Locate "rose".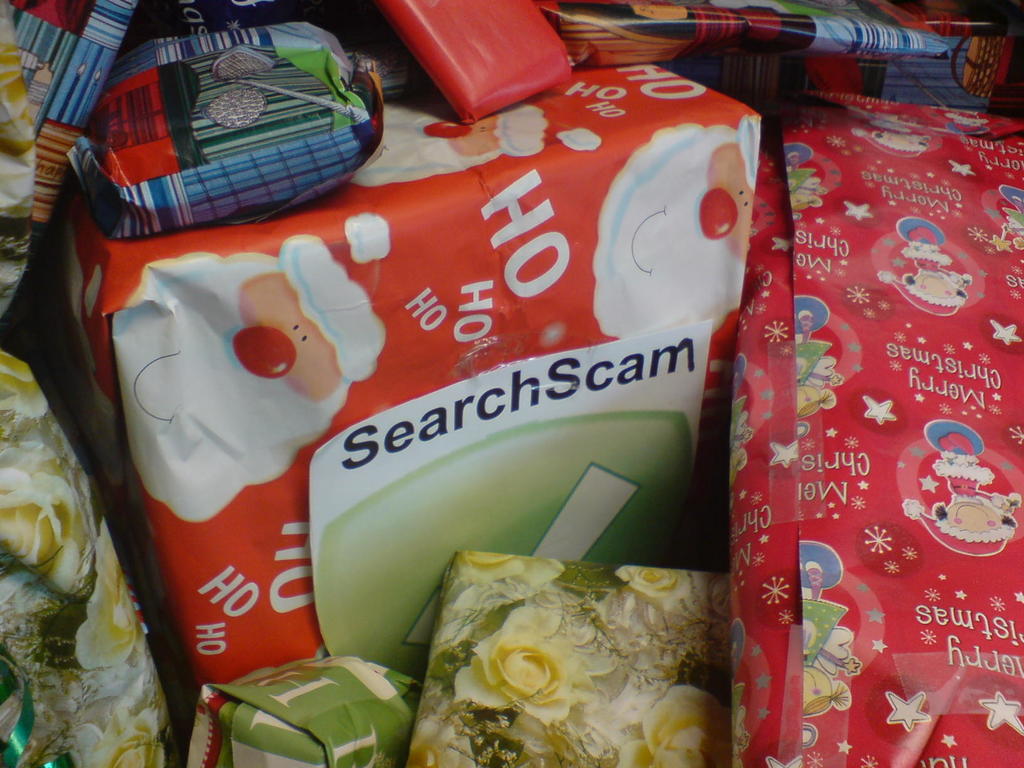
Bounding box: bbox=[618, 564, 685, 606].
